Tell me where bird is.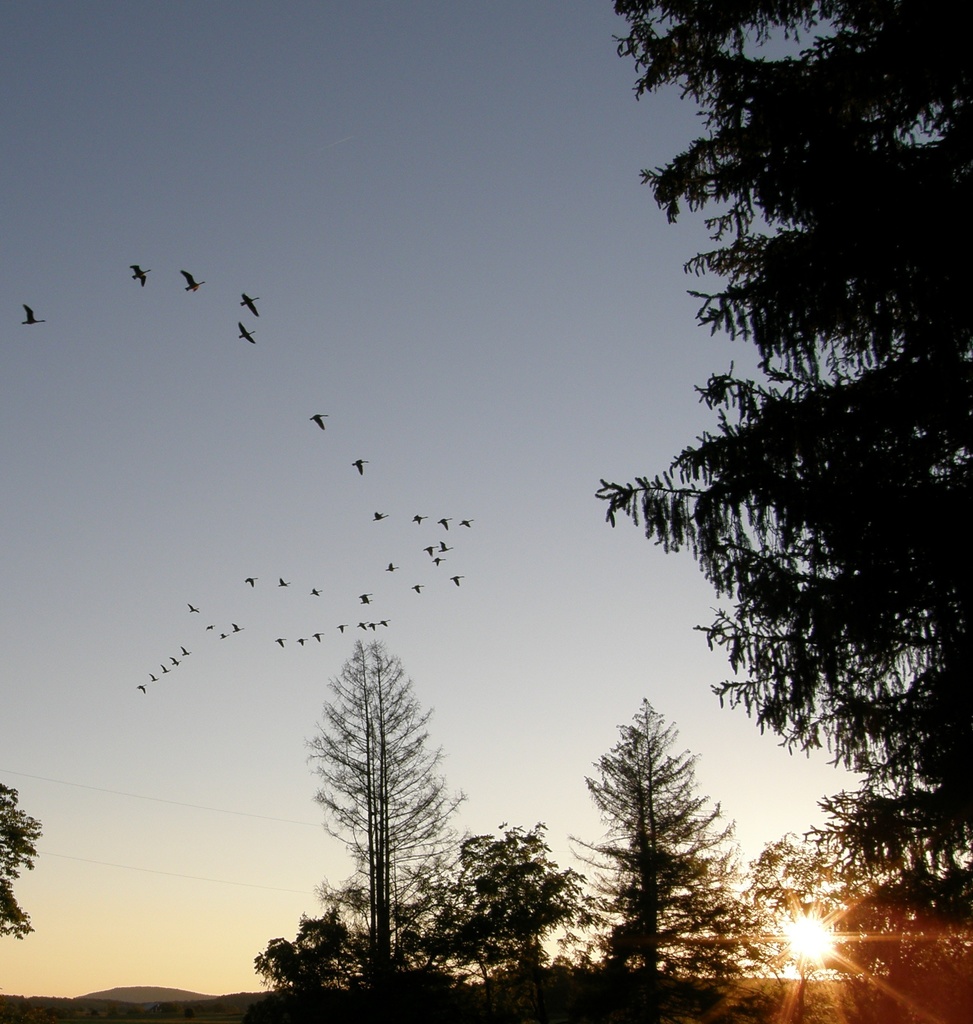
bird is at 406 582 427 594.
